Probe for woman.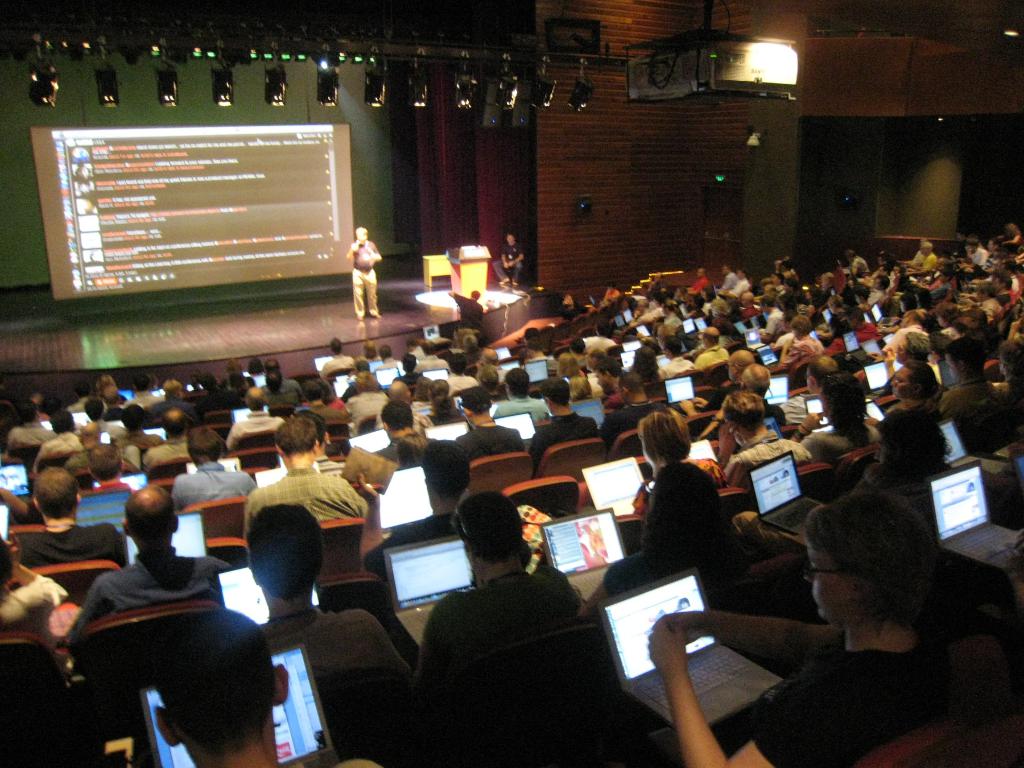
Probe result: [887, 360, 941, 405].
